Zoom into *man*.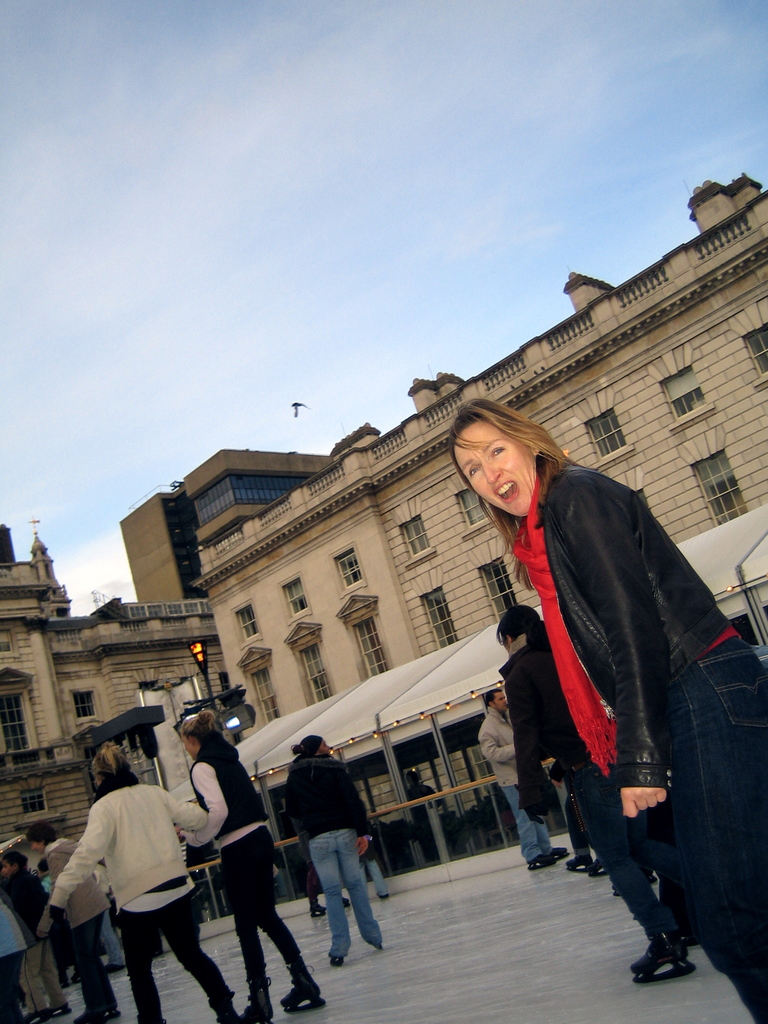
Zoom target: (x1=22, y1=809, x2=138, y2=1023).
